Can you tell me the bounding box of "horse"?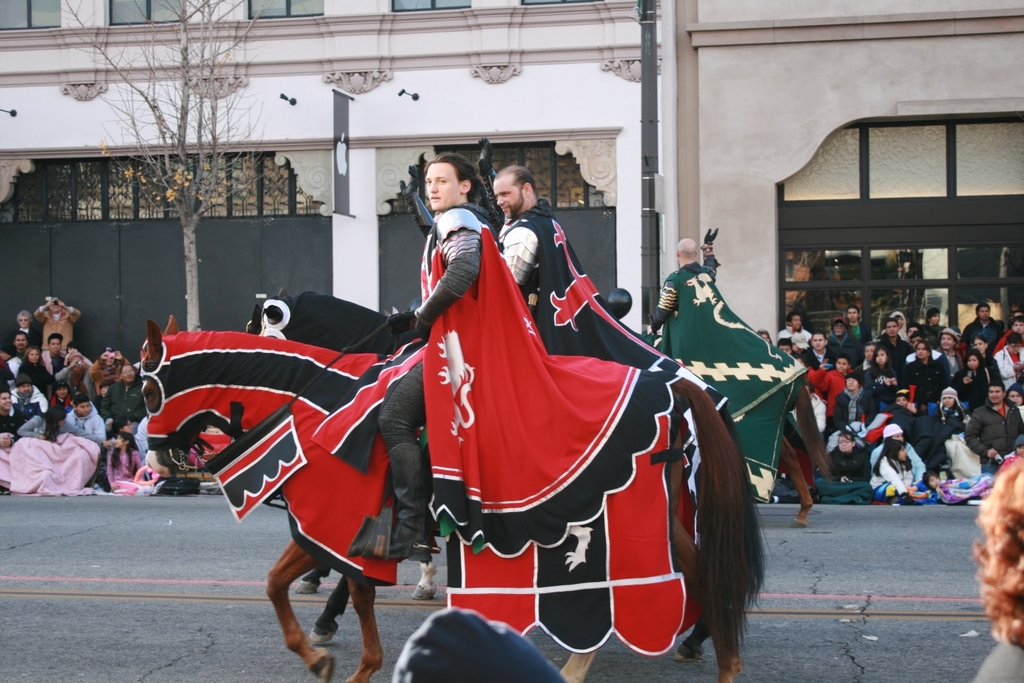
x1=246, y1=284, x2=774, y2=667.
